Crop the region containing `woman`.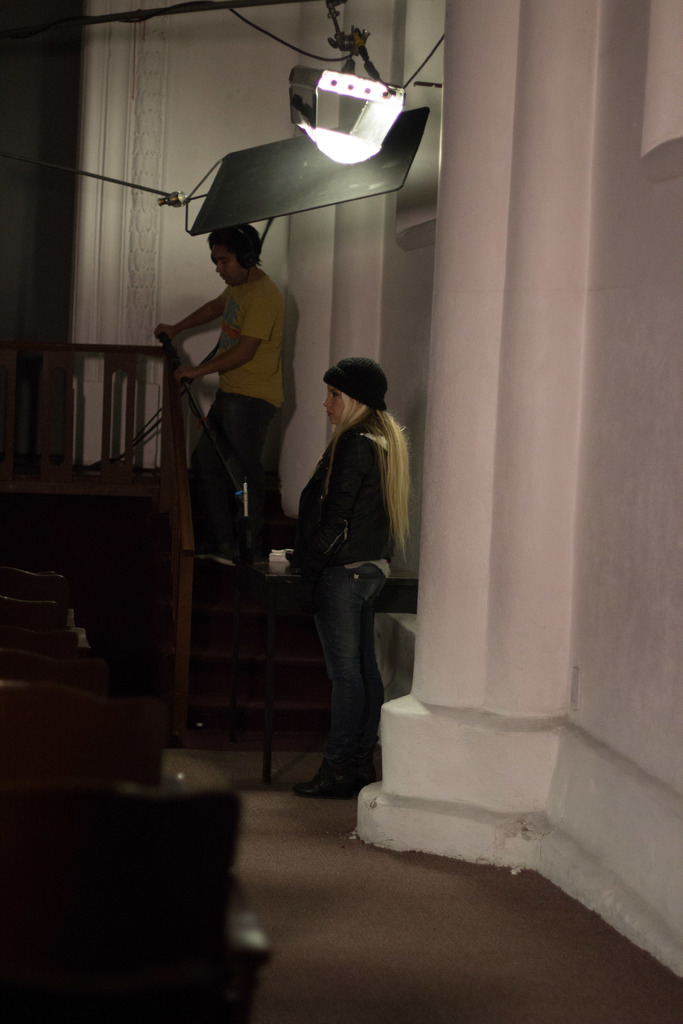
Crop region: detection(268, 332, 414, 856).
